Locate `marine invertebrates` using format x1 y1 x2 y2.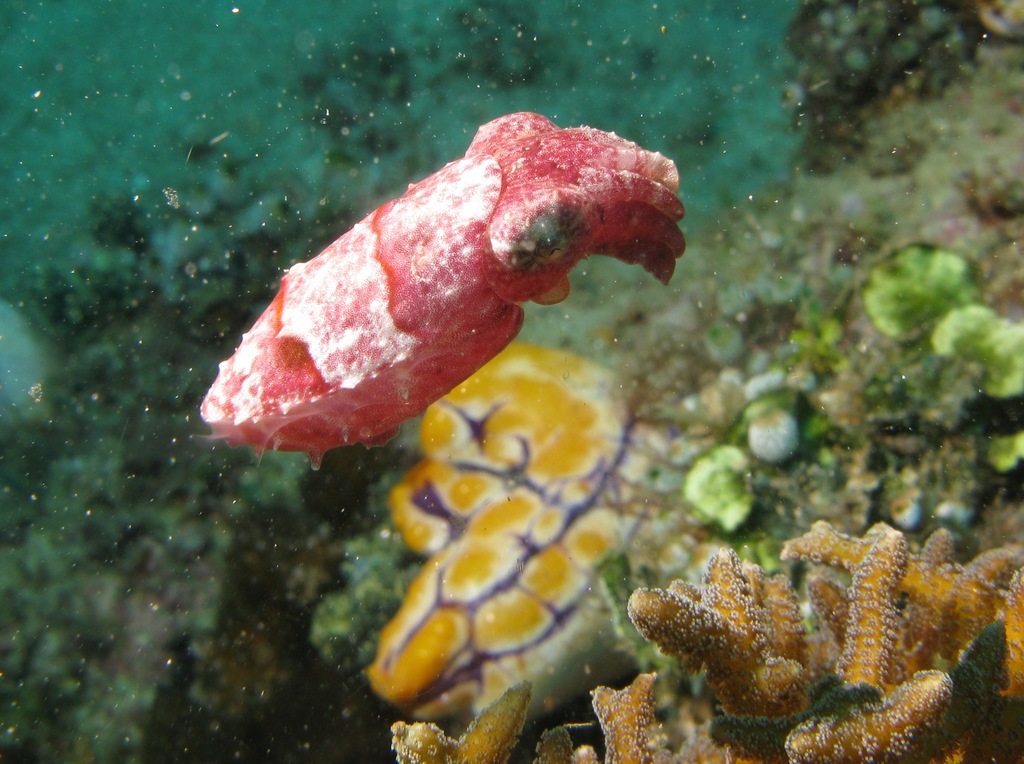
368 326 721 741.
